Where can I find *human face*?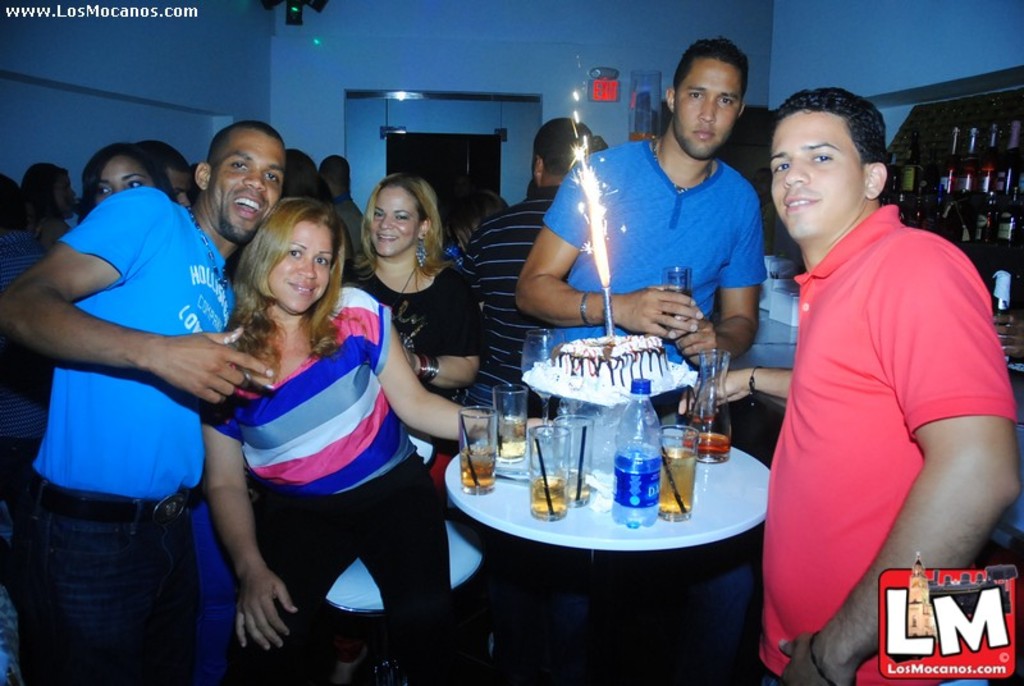
You can find it at bbox=(93, 160, 151, 216).
